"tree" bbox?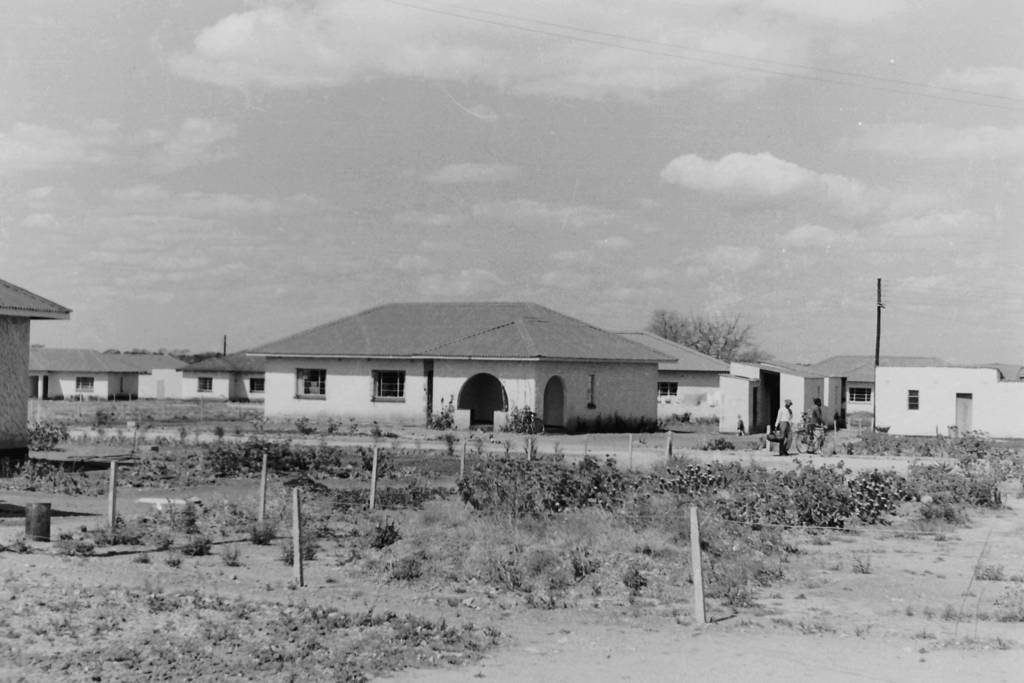
box(426, 389, 460, 431)
